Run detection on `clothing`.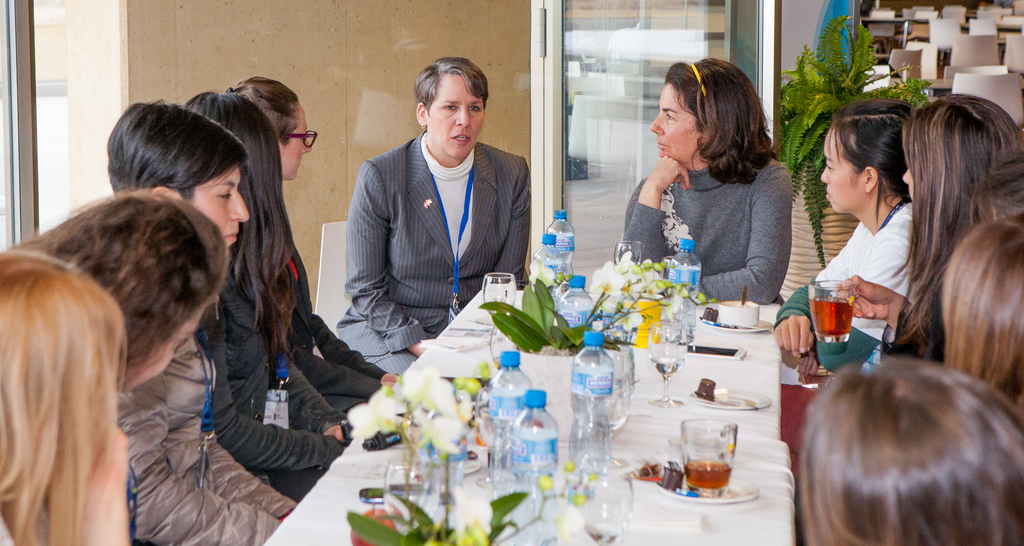
Result: 780:199:917:369.
